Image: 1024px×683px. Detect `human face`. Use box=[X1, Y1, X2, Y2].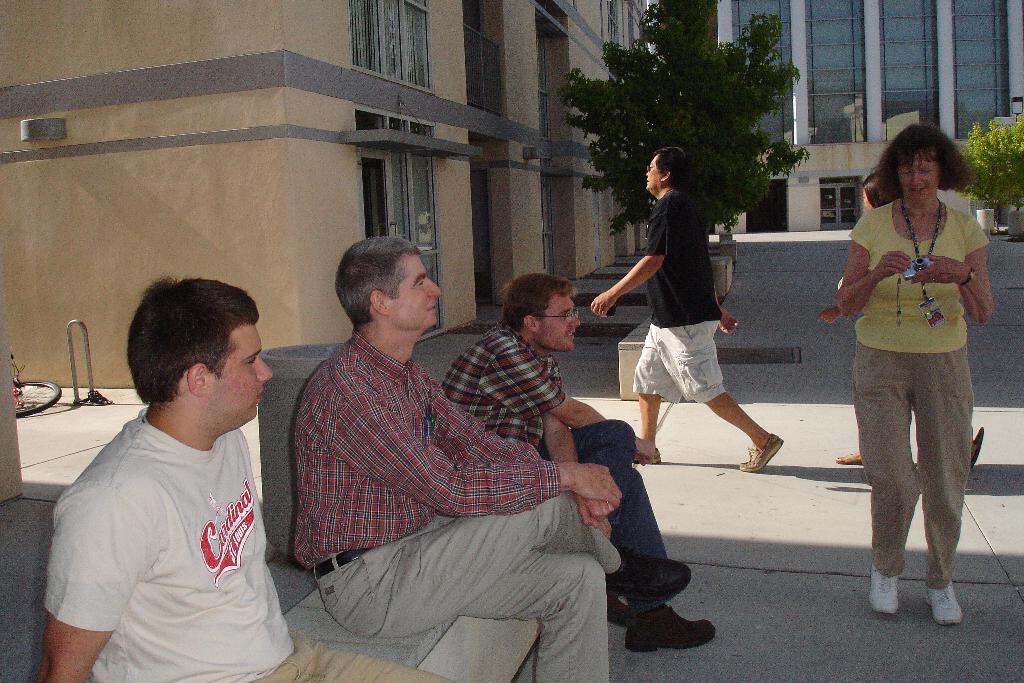
box=[646, 158, 664, 199].
